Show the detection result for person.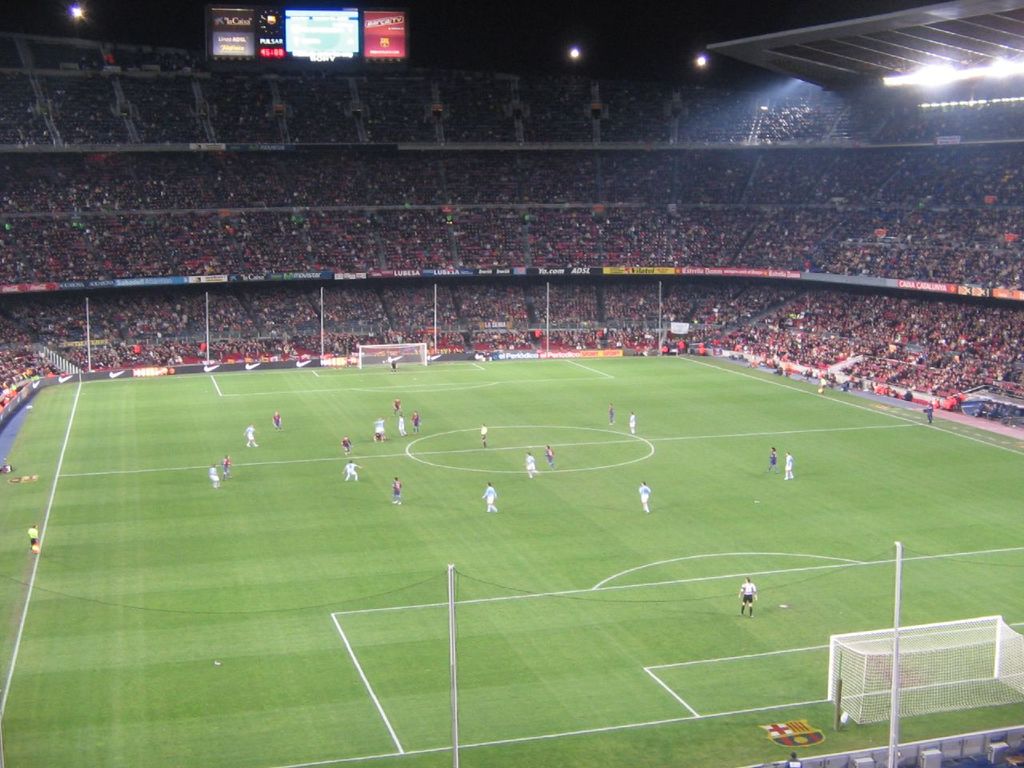
522 450 542 482.
